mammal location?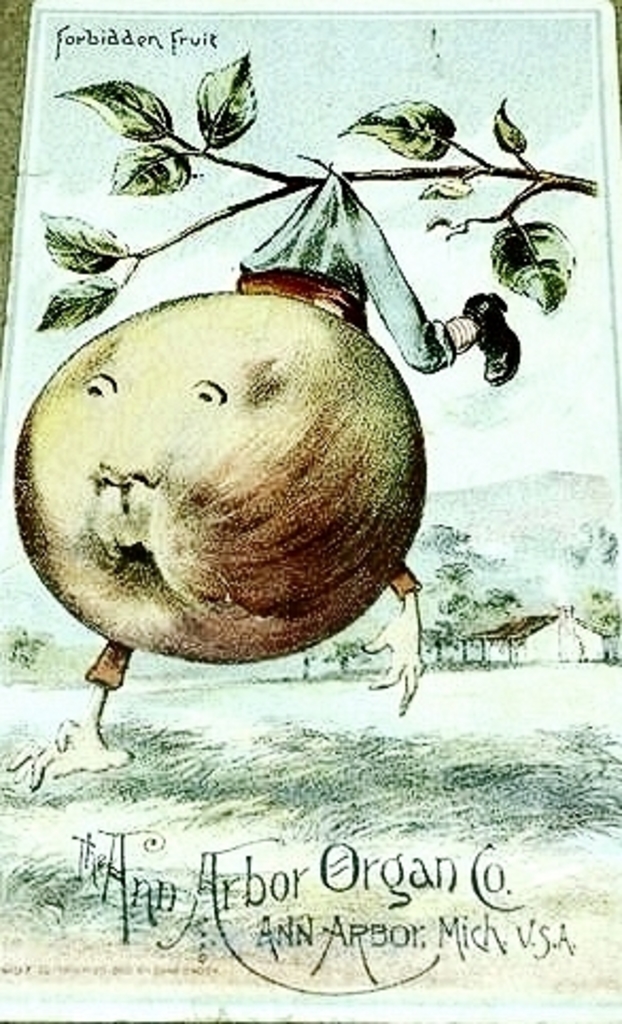
<bbox>6, 155, 520, 803</bbox>
